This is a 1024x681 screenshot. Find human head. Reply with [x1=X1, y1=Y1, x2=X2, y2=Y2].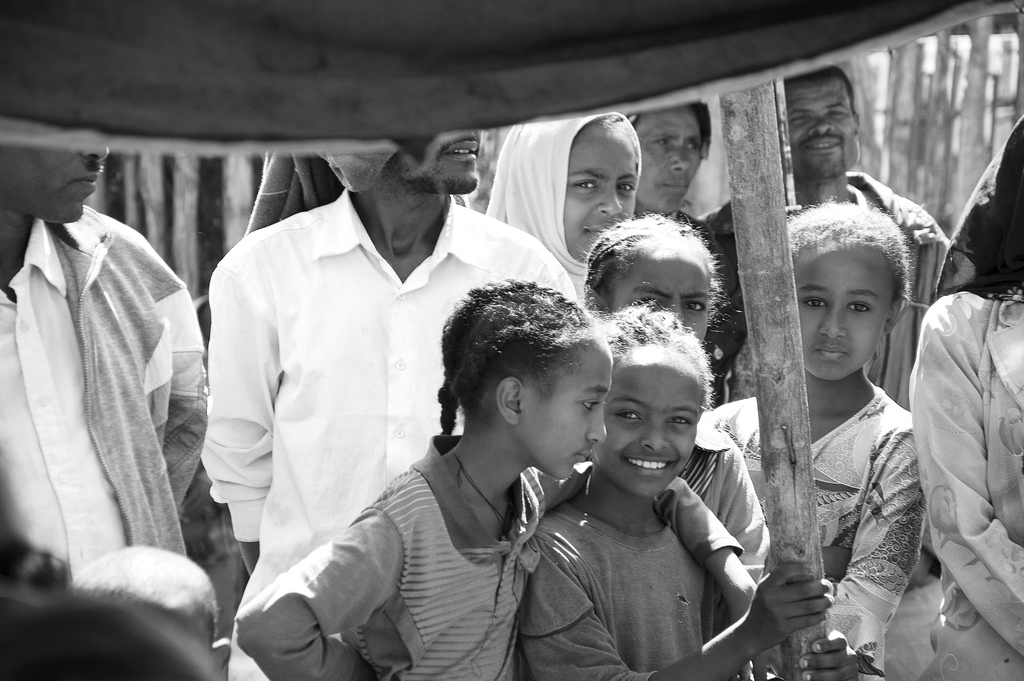
[x1=790, y1=69, x2=861, y2=175].
